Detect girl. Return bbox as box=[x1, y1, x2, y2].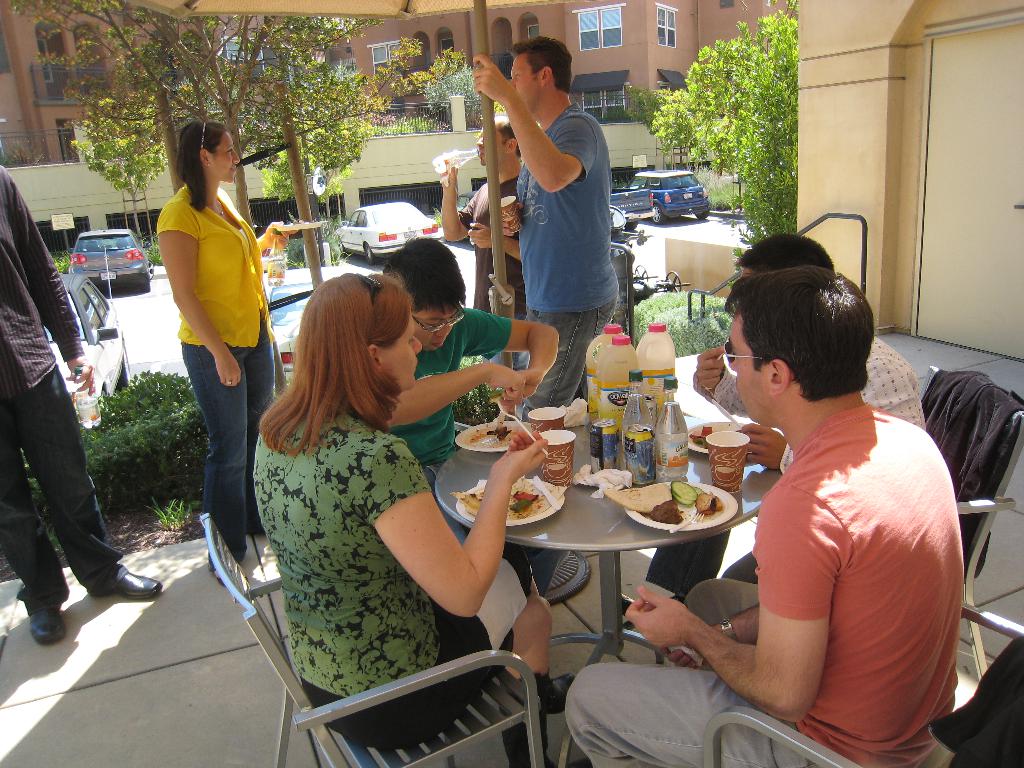
box=[247, 276, 546, 745].
